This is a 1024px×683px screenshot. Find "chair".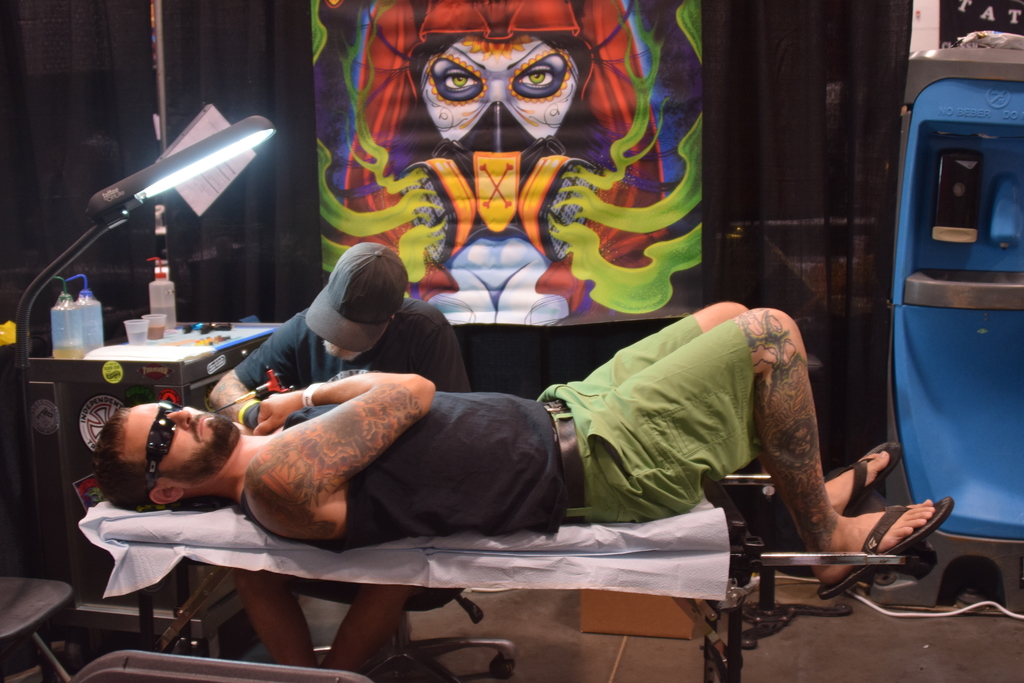
Bounding box: left=282, top=577, right=518, bottom=682.
